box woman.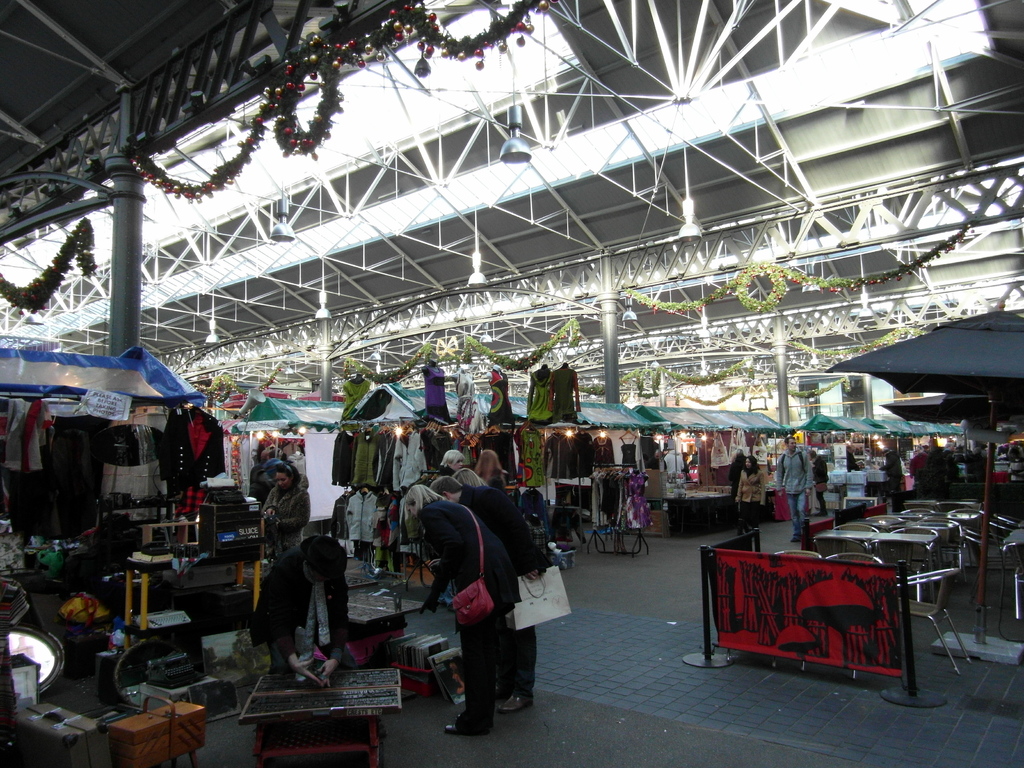
<region>733, 454, 744, 486</region>.
